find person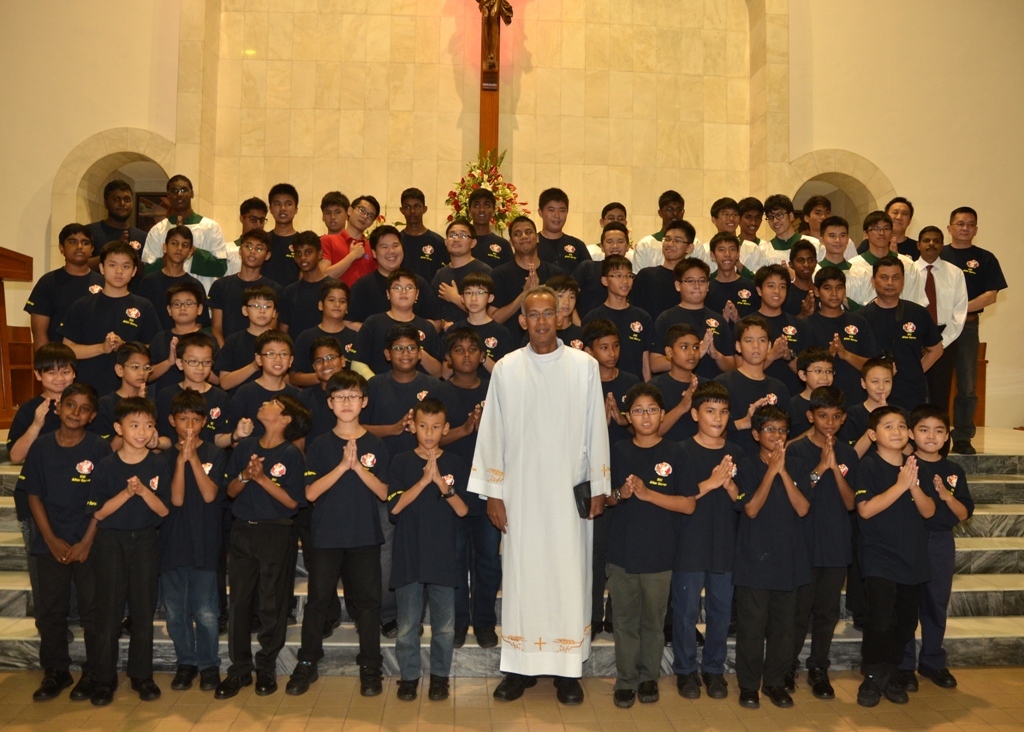
locate(317, 196, 380, 290)
